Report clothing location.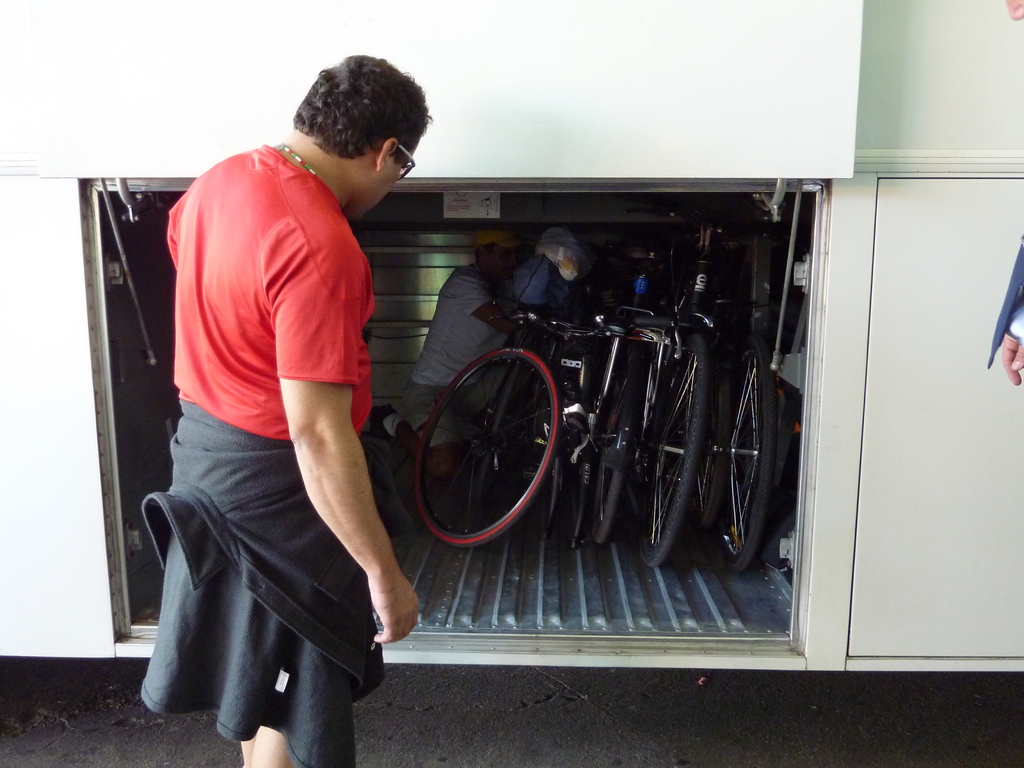
Report: 139:145:373:767.
